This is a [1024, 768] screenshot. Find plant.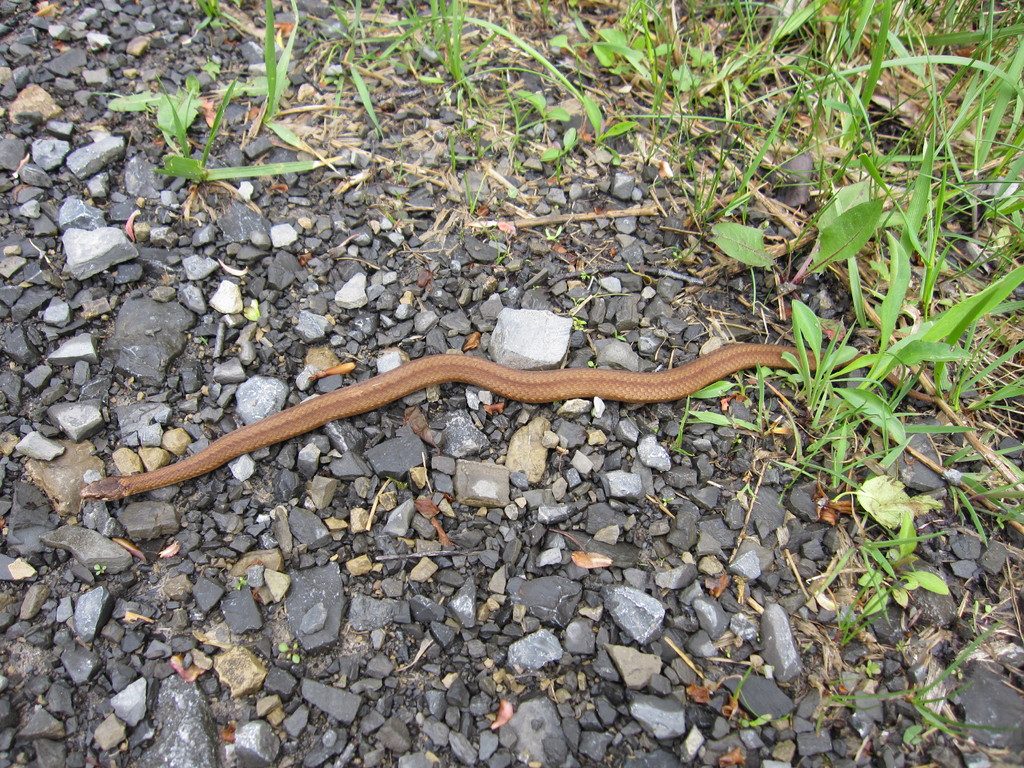
Bounding box: x1=613, y1=325, x2=624, y2=341.
